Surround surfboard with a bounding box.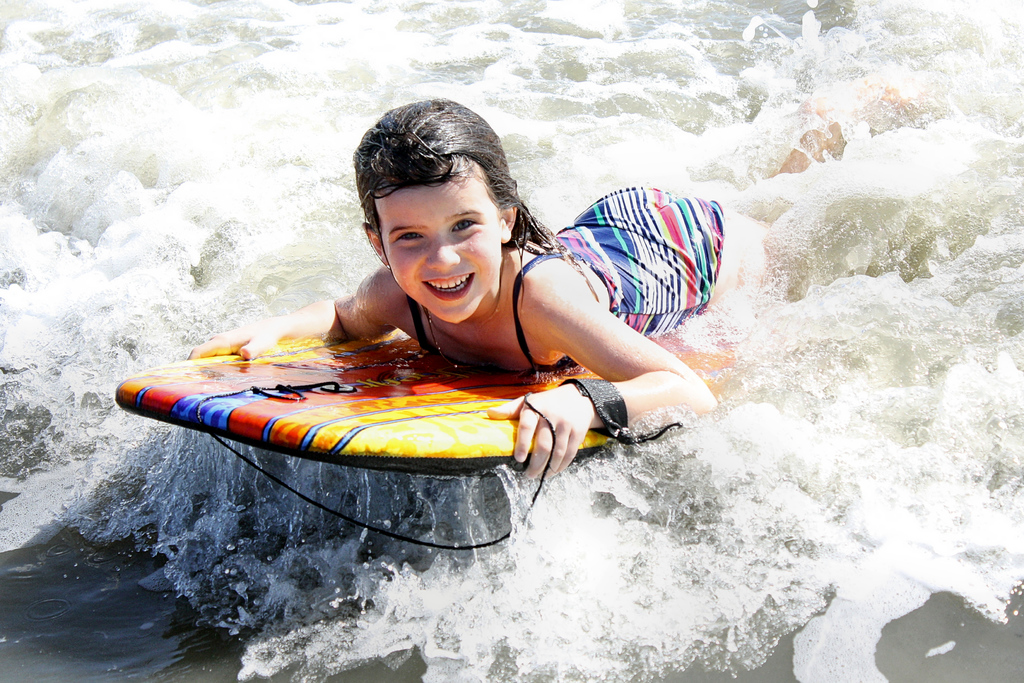
pyautogui.locateOnScreen(117, 333, 749, 476).
